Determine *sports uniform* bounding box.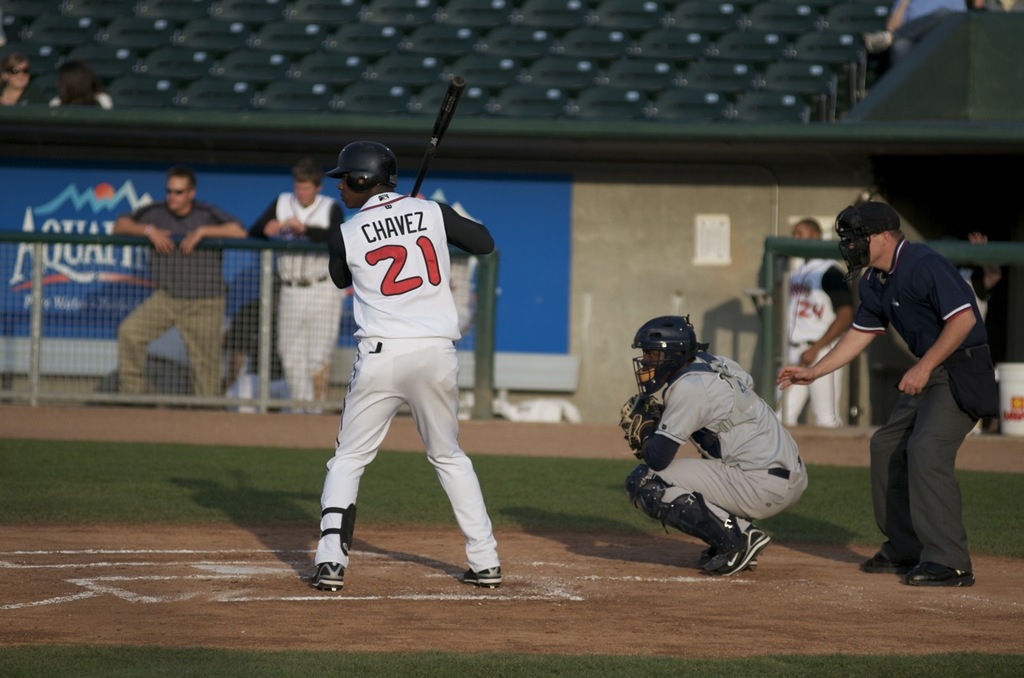
Determined: crop(286, 129, 514, 592).
